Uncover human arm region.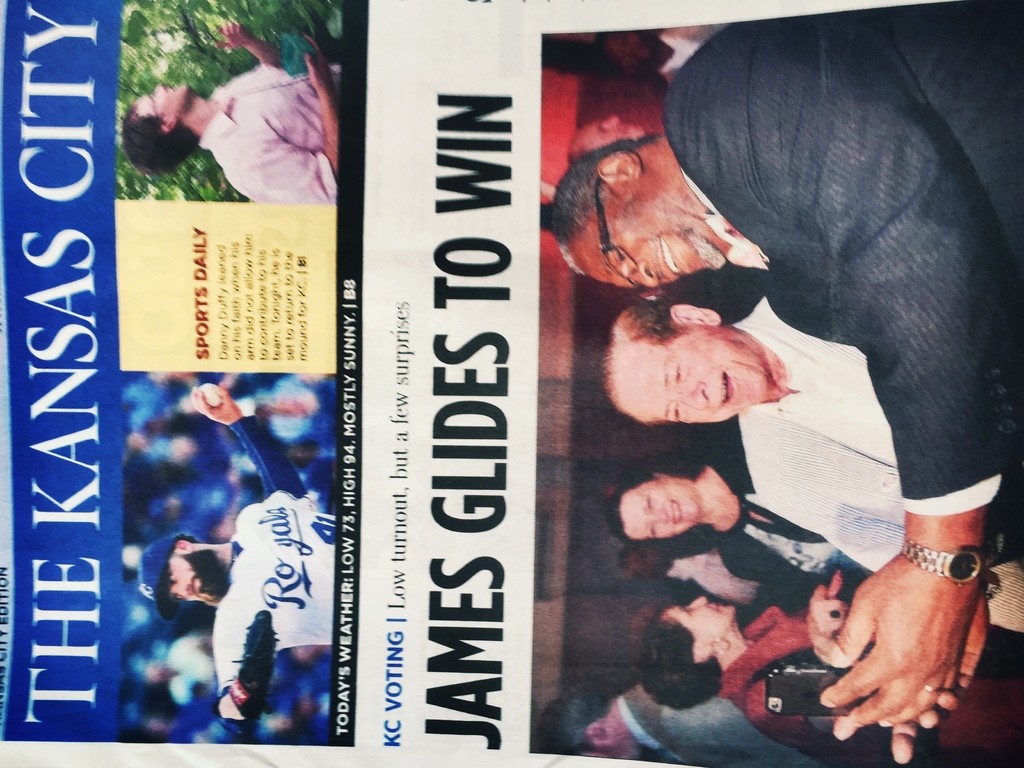
Uncovered: [870, 590, 987, 764].
